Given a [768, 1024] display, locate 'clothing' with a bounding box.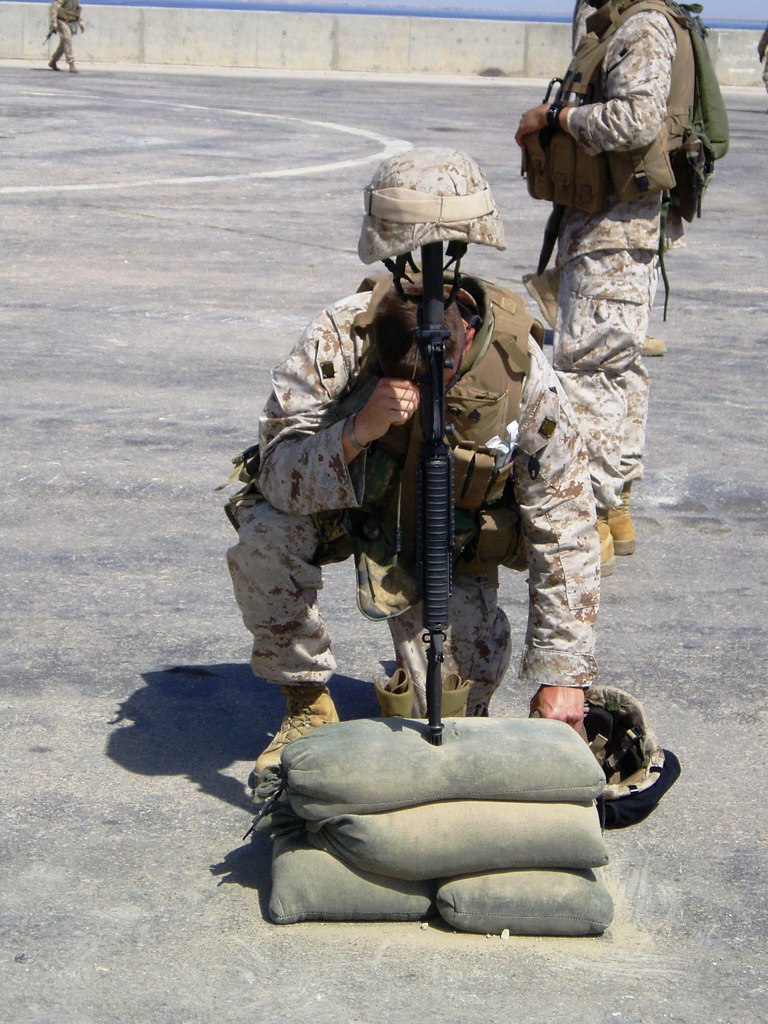
Located: BBox(220, 267, 605, 692).
